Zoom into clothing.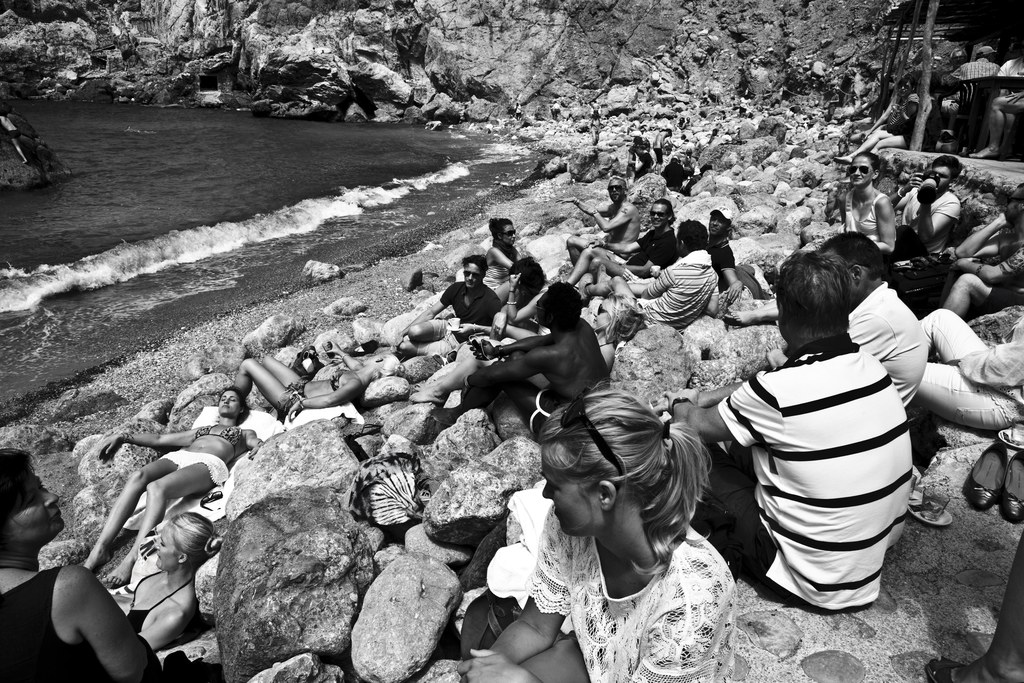
Zoom target: rect(711, 244, 732, 276).
